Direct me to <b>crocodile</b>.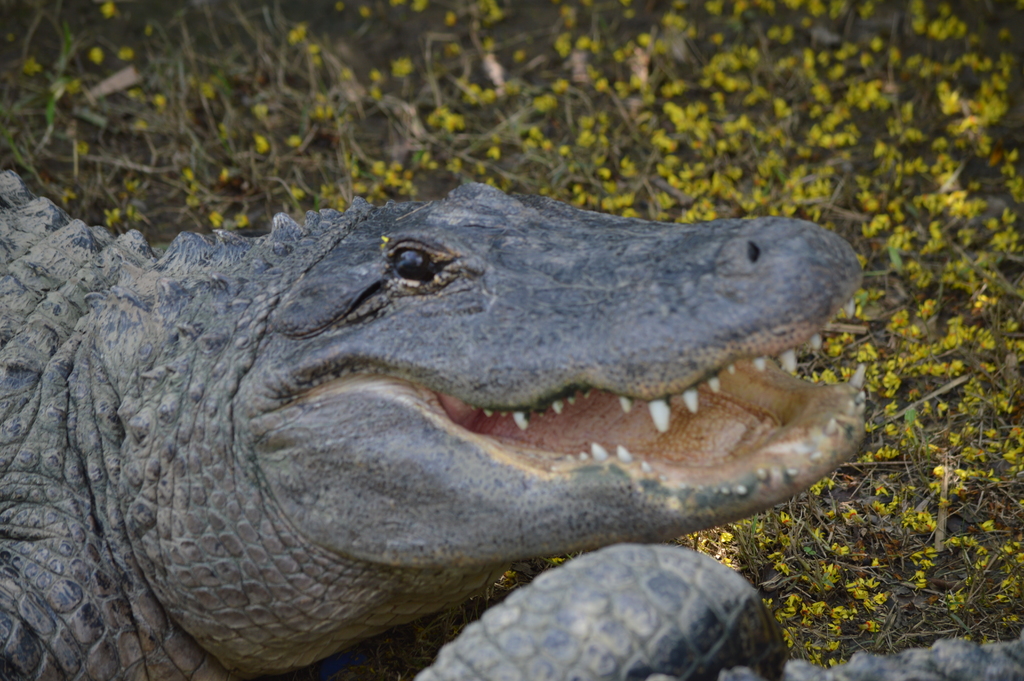
Direction: 0 167 870 680.
